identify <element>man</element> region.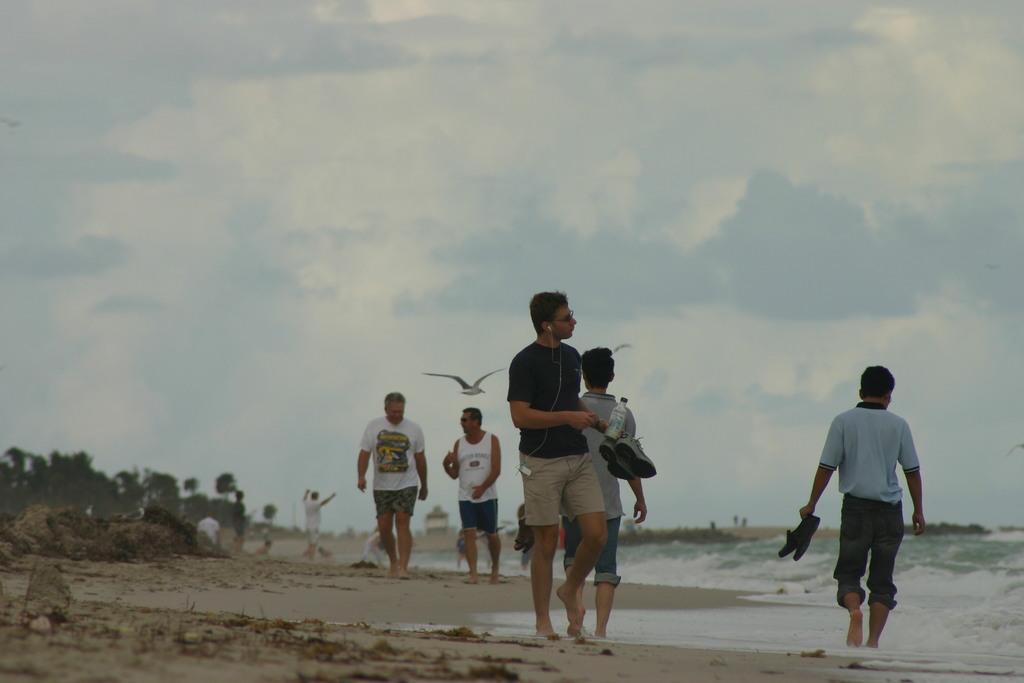
Region: bbox(354, 391, 431, 580).
